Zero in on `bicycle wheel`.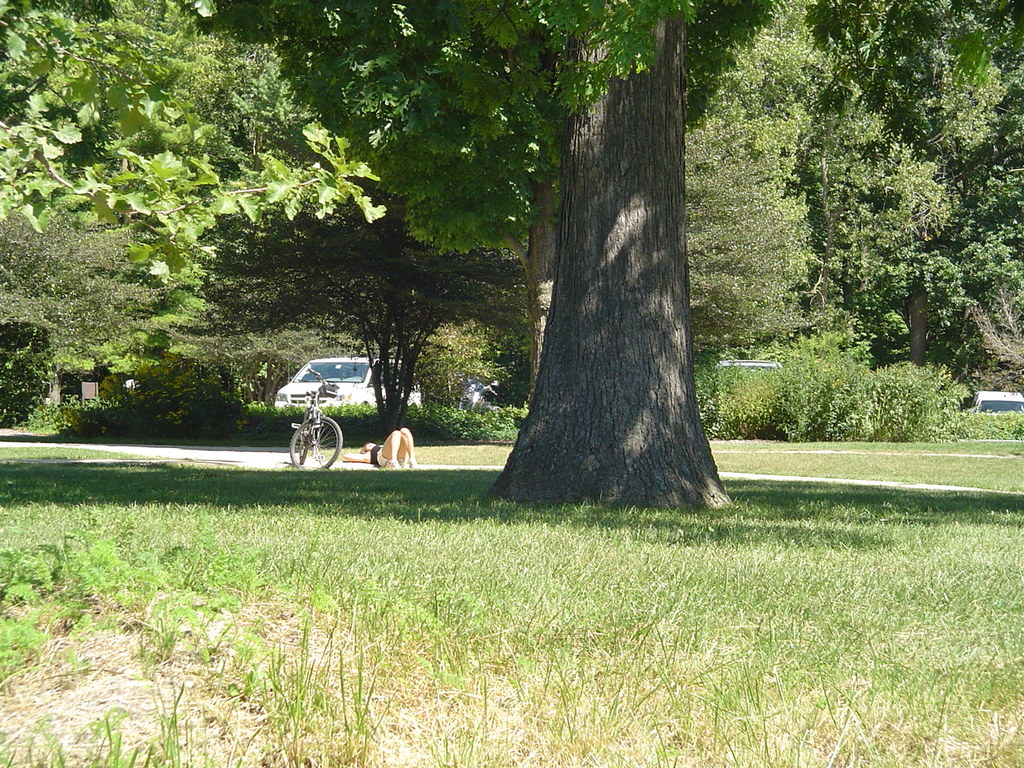
Zeroed in: detection(282, 413, 339, 476).
